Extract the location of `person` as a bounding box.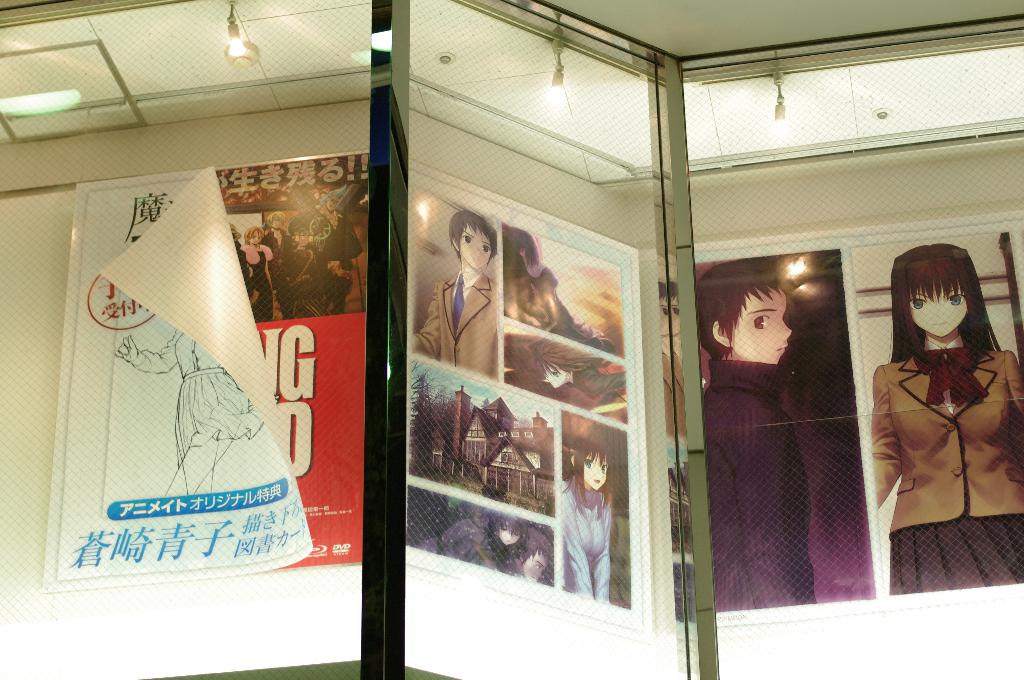
rect(876, 232, 1013, 590).
